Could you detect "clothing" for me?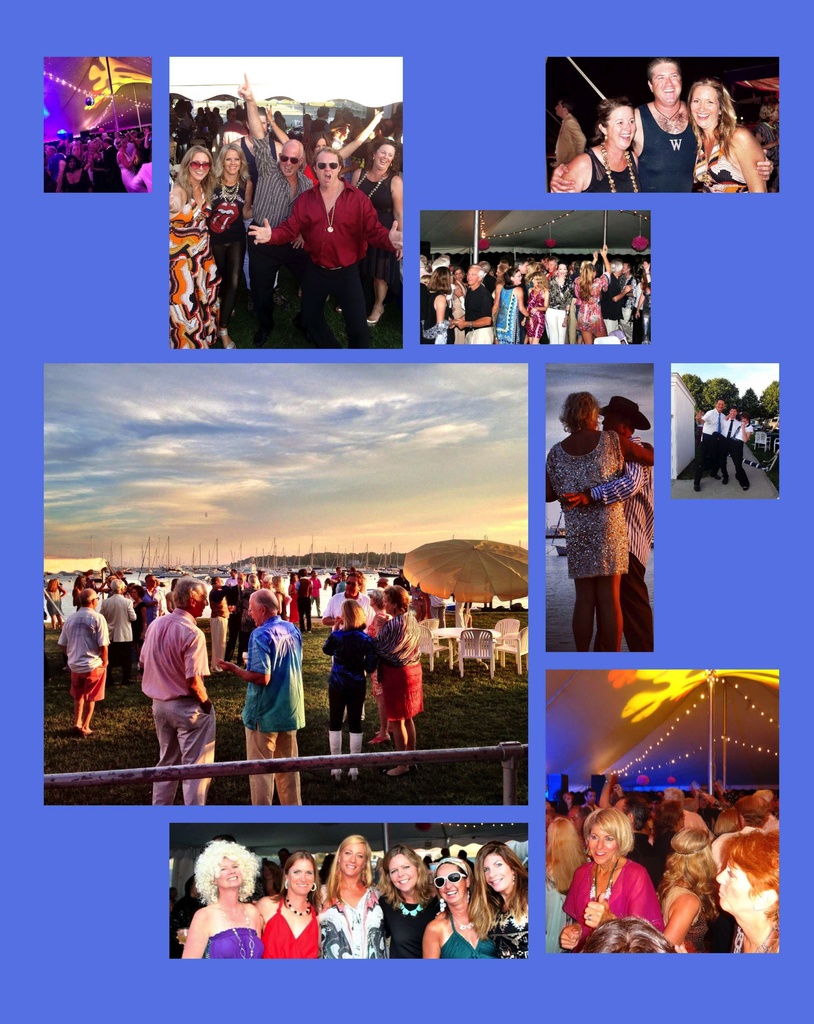
Detection result: [x1=580, y1=147, x2=641, y2=193].
